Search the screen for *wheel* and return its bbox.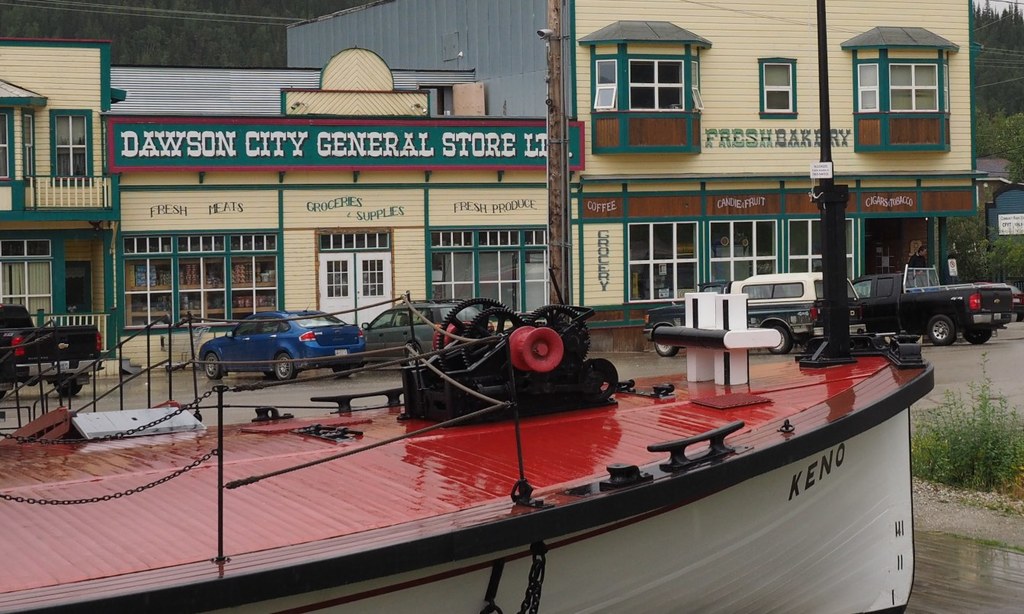
Found: l=522, t=303, r=594, b=373.
